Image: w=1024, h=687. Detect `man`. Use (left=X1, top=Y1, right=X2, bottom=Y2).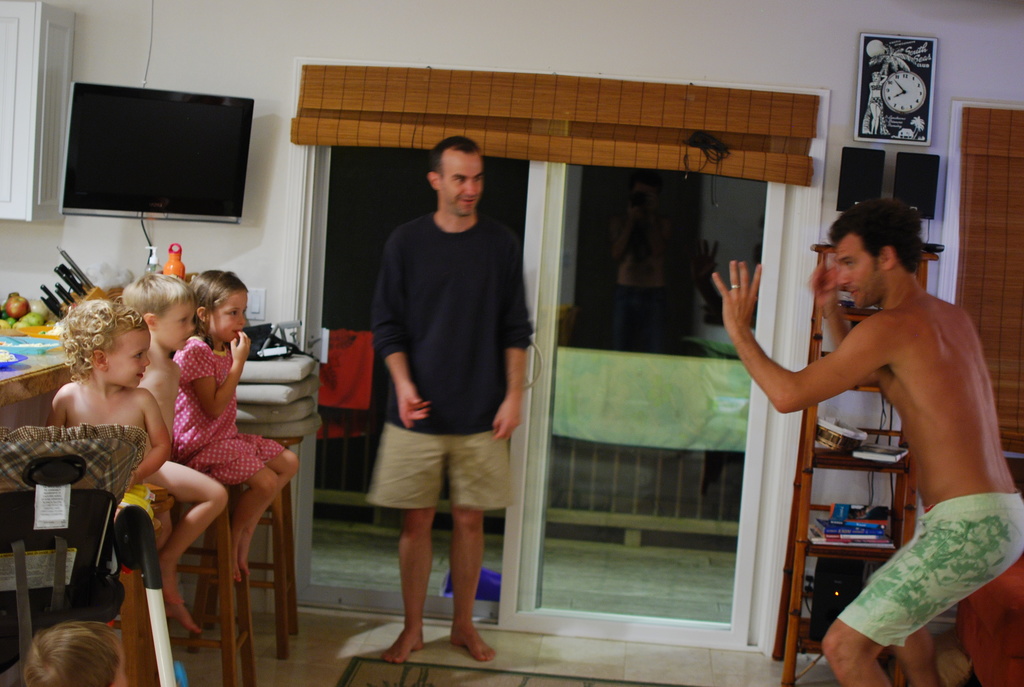
(left=714, top=193, right=1023, bottom=686).
